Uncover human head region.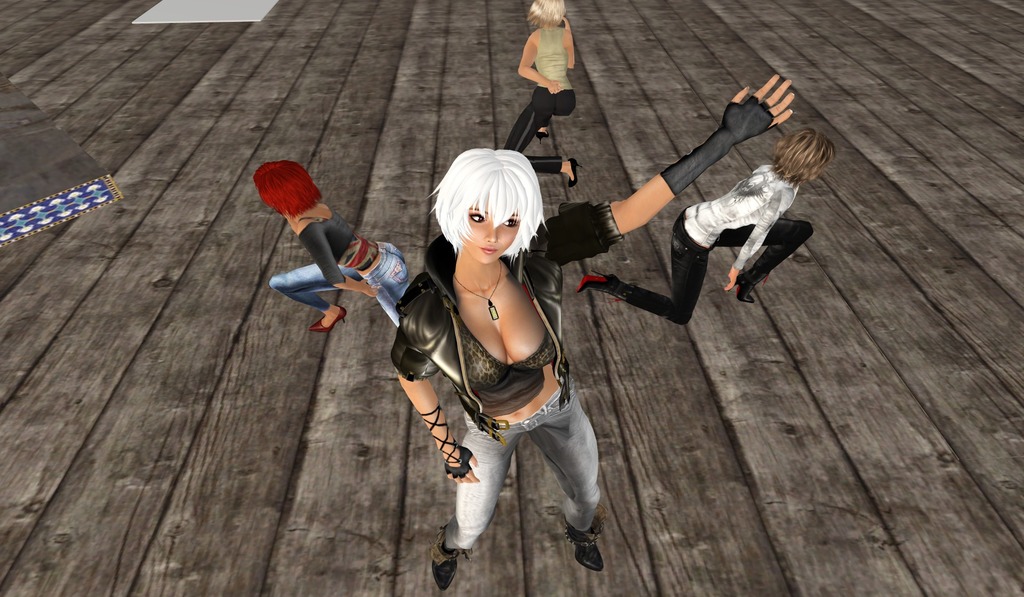
Uncovered: BBox(530, 0, 566, 25).
